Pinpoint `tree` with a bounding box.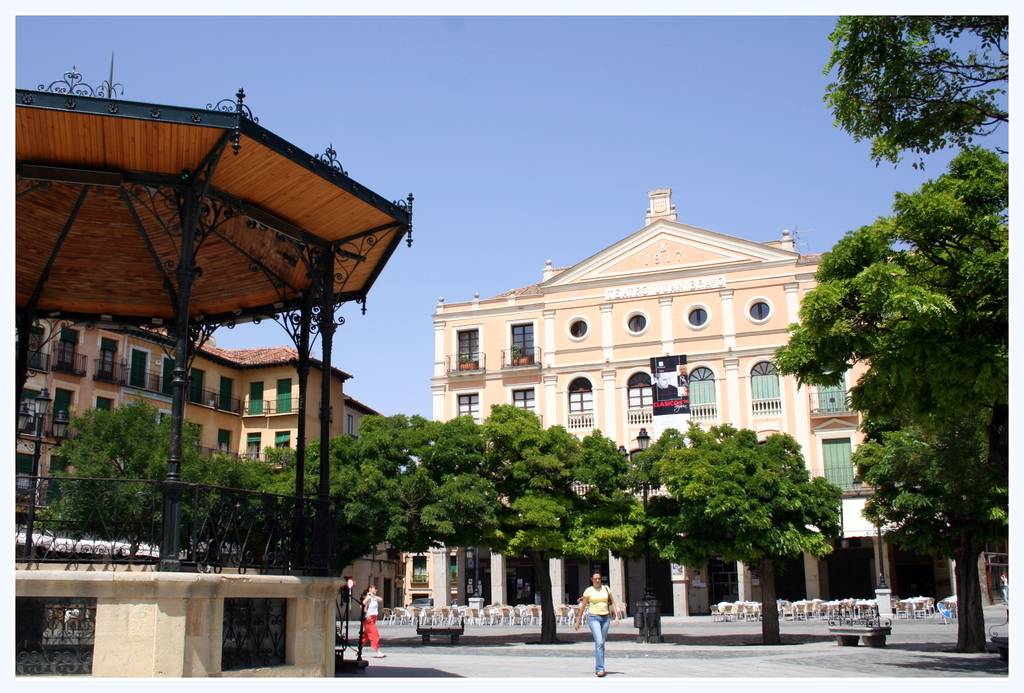
[805,123,1006,631].
